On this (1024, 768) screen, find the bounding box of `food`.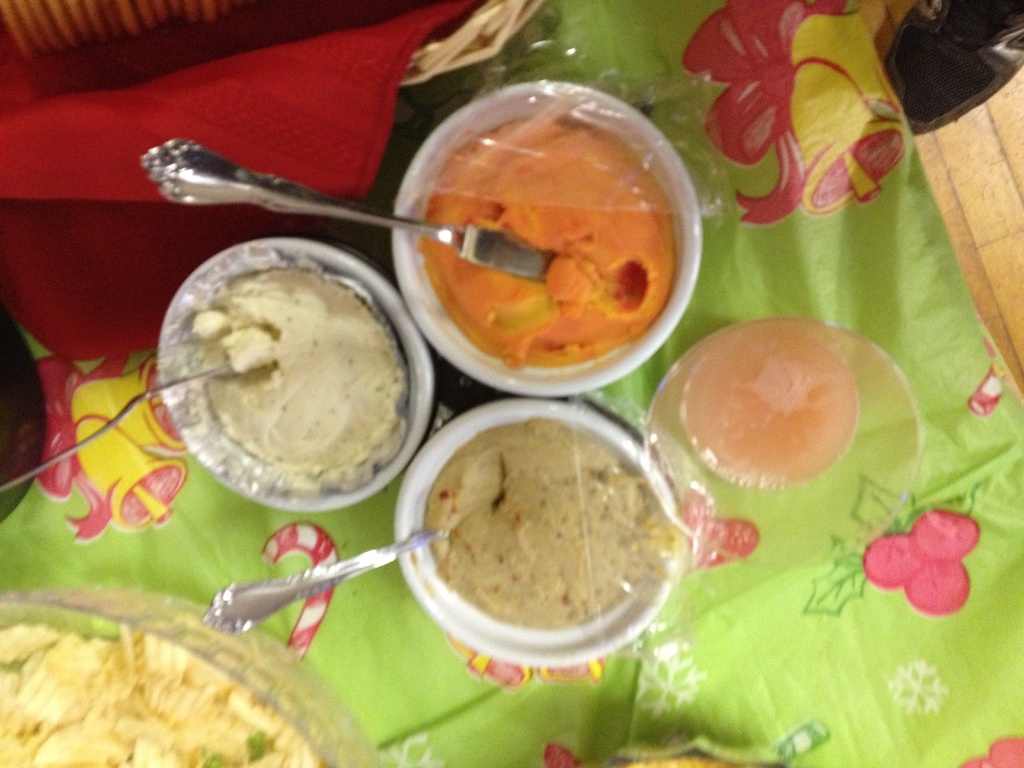
Bounding box: 959, 752, 992, 767.
